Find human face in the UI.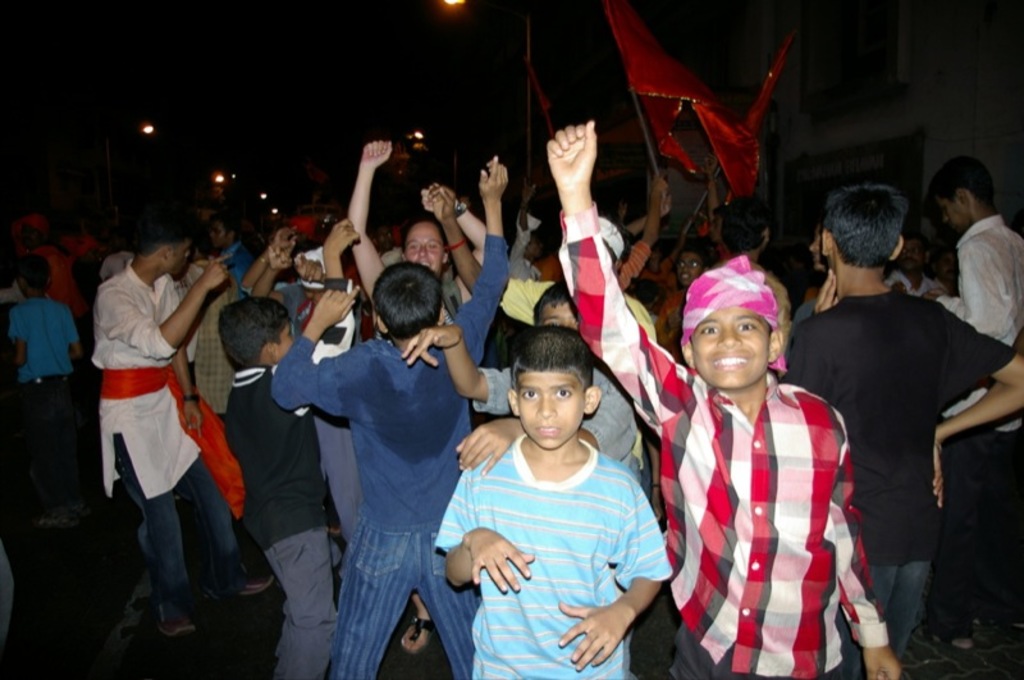
UI element at 708/216/726/246.
